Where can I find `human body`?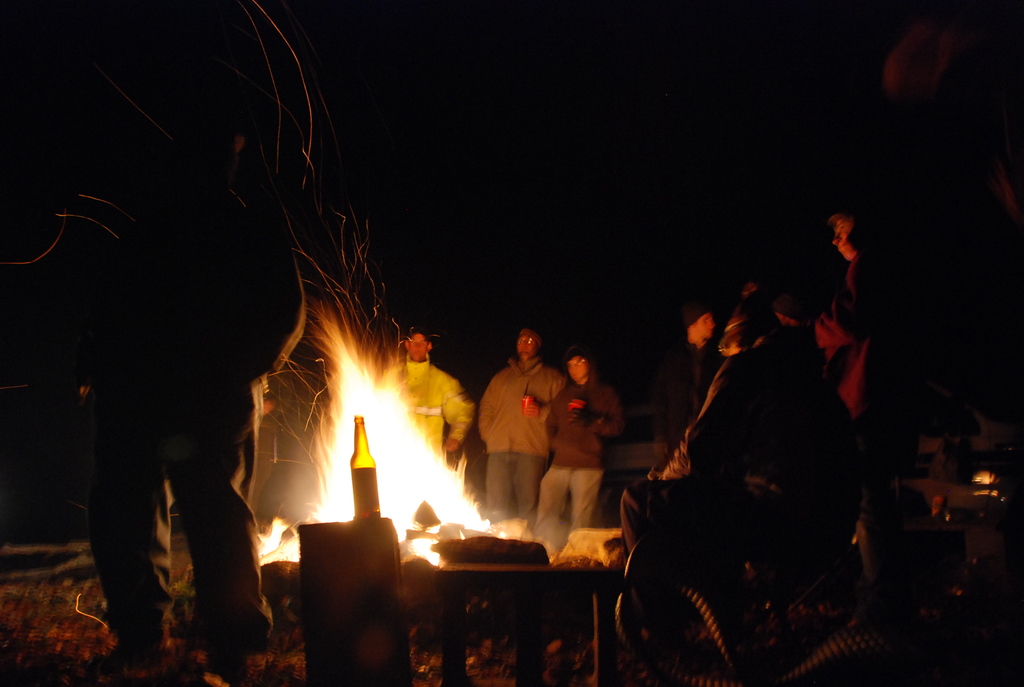
You can find it at locate(384, 329, 468, 464).
